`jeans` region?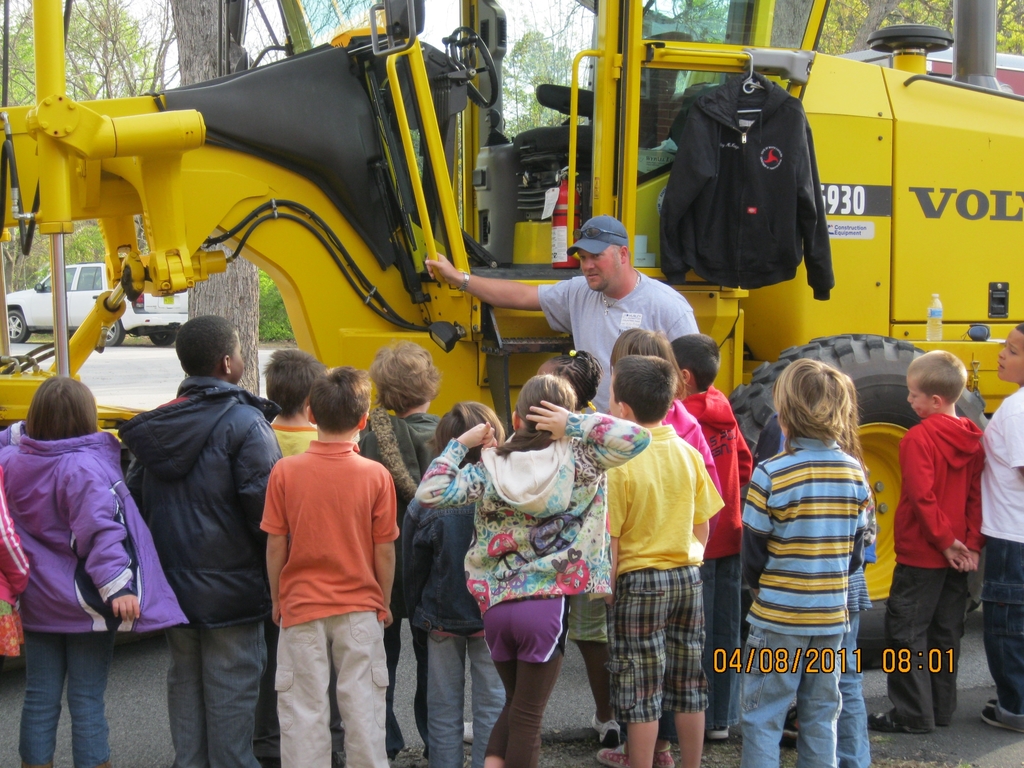
x1=696 y1=562 x2=753 y2=740
